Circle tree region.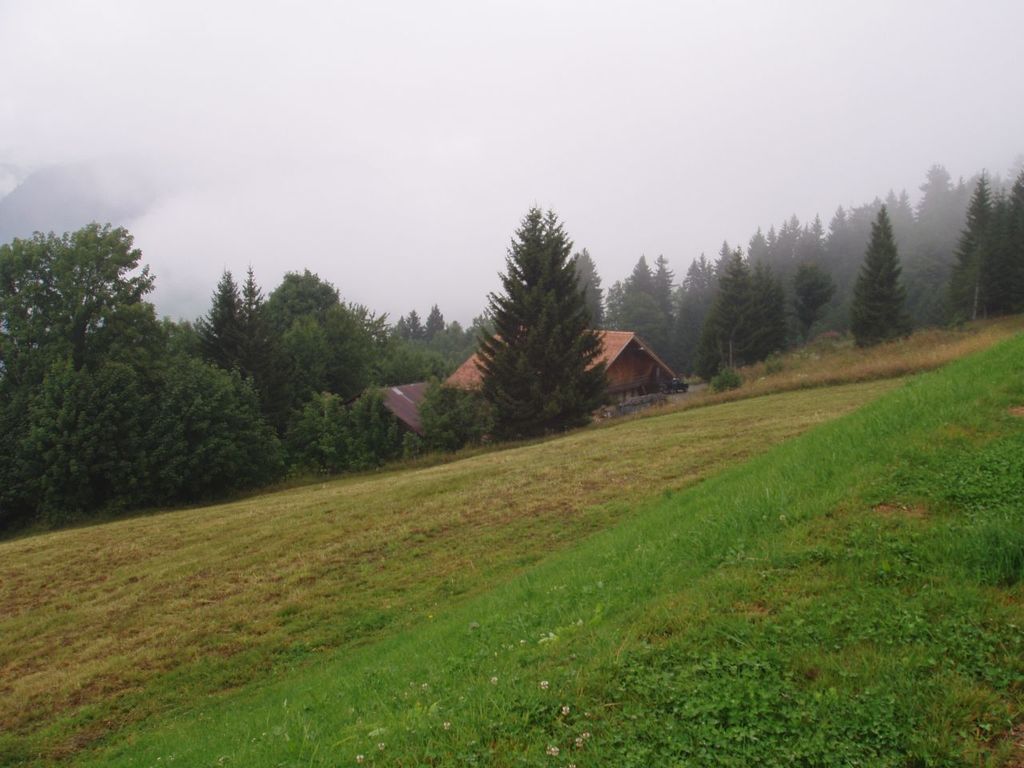
Region: region(246, 260, 356, 394).
